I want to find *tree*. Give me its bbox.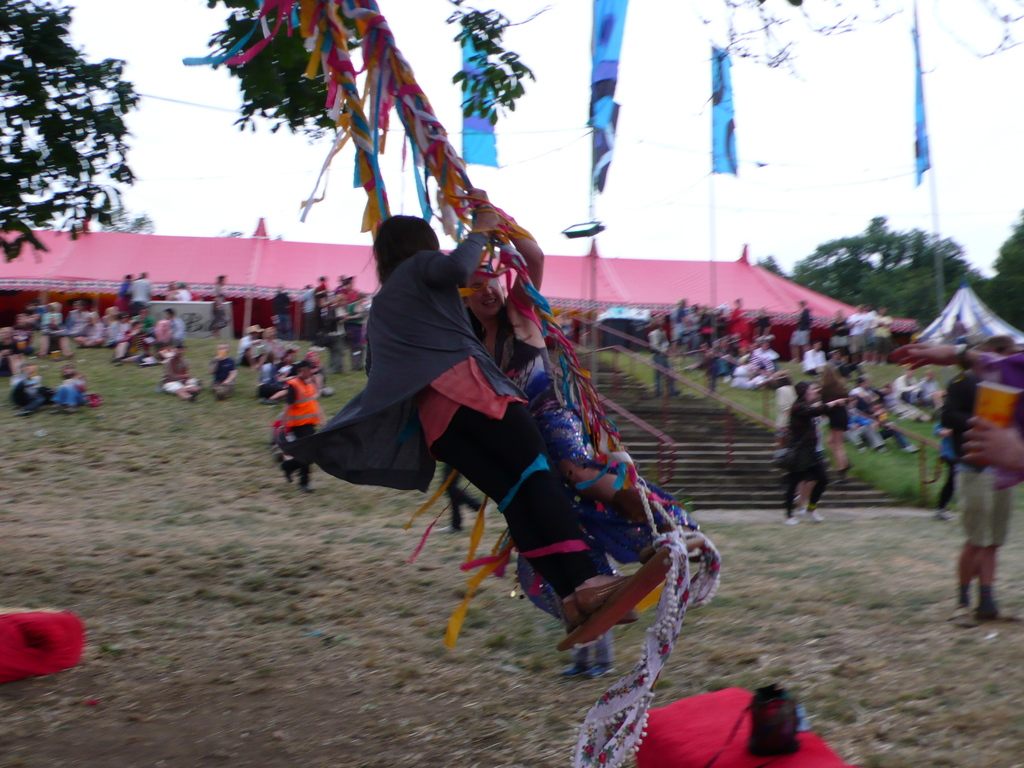
12:20:148:242.
